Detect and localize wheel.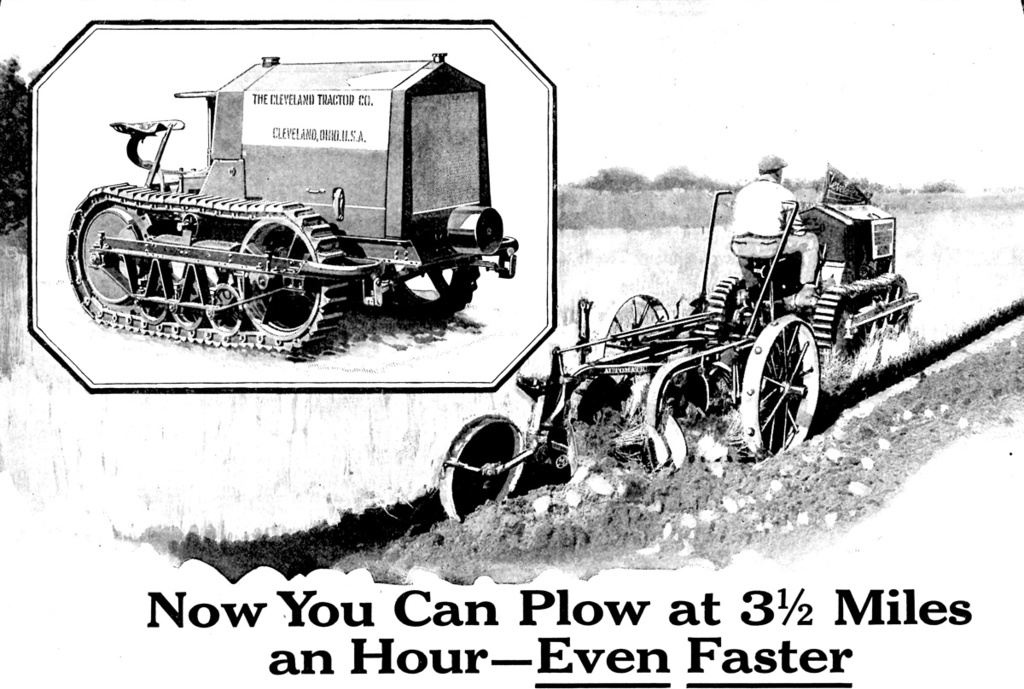
Localized at bbox(78, 196, 154, 304).
